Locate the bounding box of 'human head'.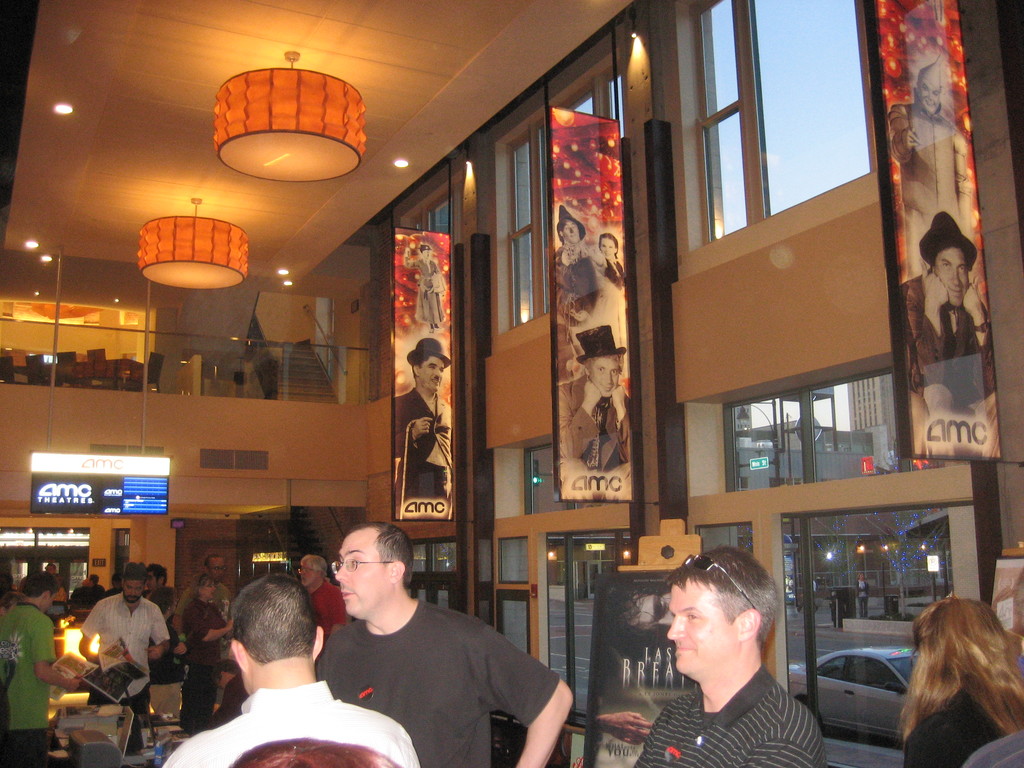
Bounding box: x1=575 y1=322 x2=626 y2=399.
